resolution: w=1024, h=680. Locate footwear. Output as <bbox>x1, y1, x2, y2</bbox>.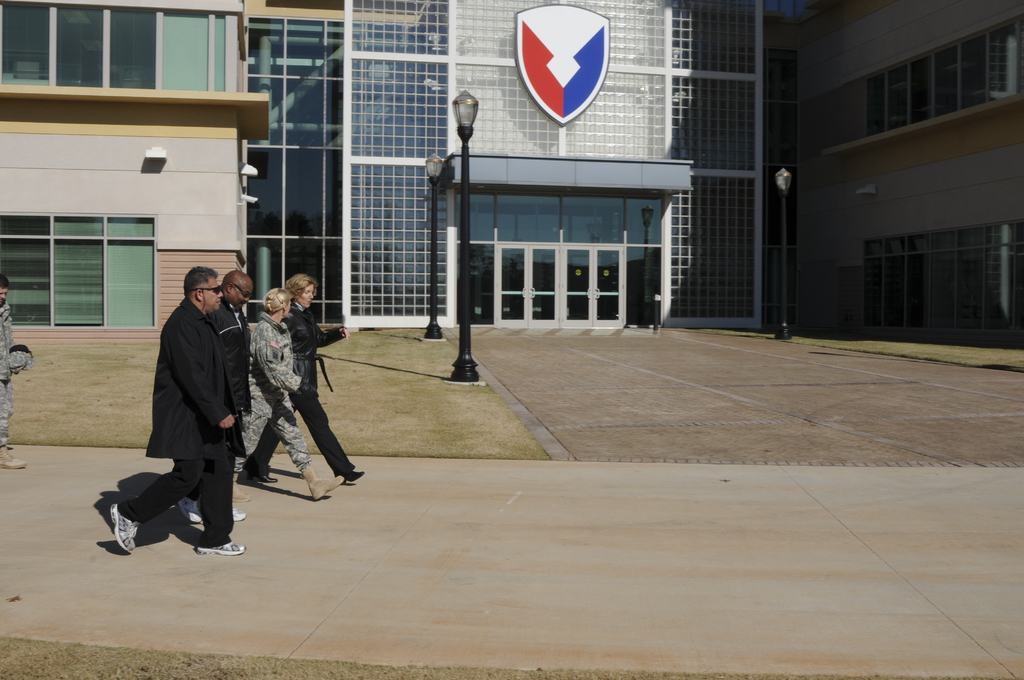
<bbox>198, 538, 248, 555</bbox>.
